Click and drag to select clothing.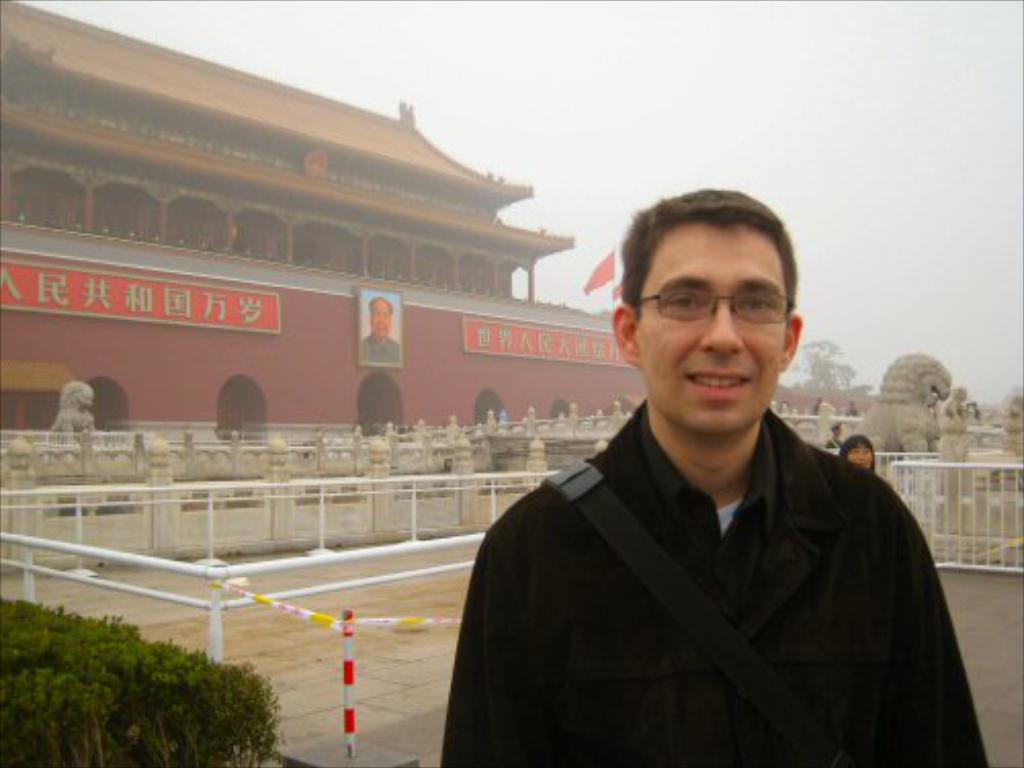
Selection: box=[444, 344, 981, 767].
